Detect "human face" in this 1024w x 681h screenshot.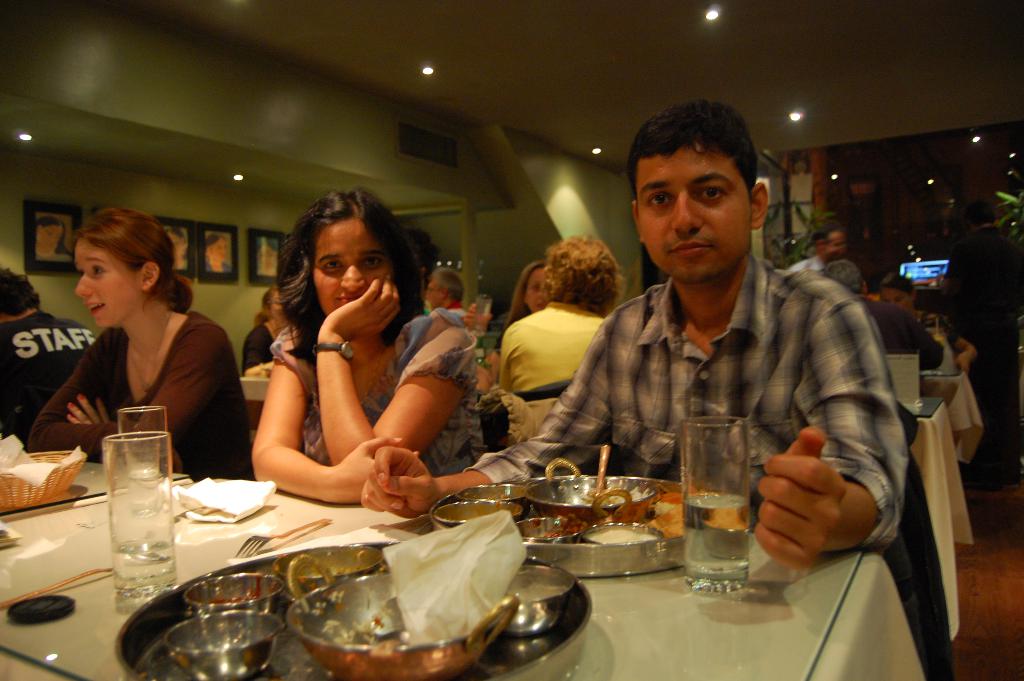
Detection: bbox(821, 219, 845, 254).
